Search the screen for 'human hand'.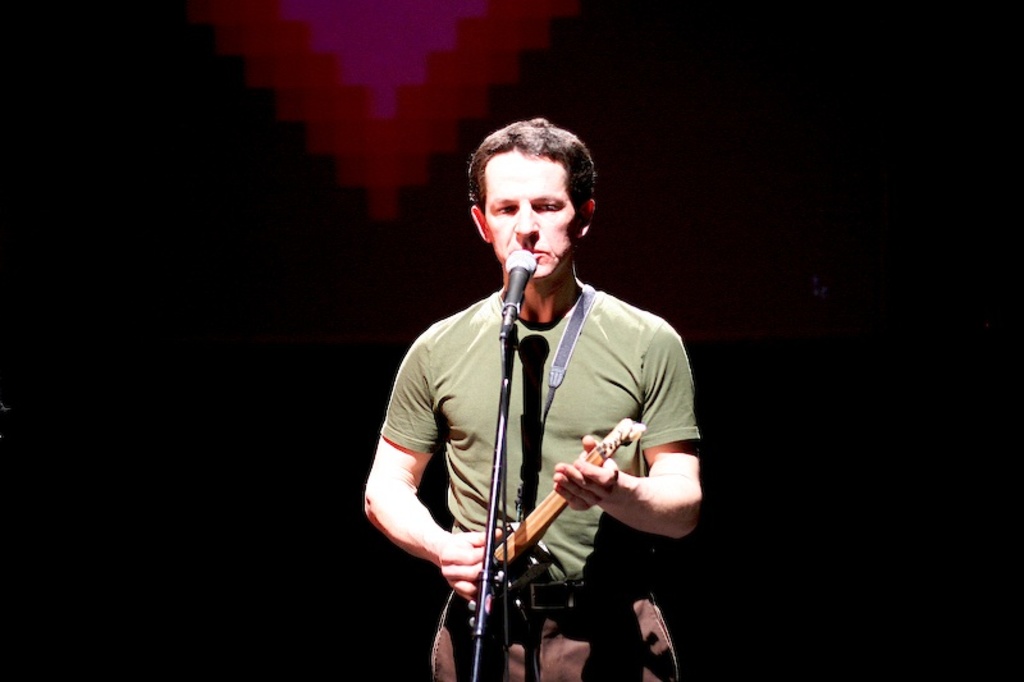
Found at Rect(434, 522, 508, 607).
